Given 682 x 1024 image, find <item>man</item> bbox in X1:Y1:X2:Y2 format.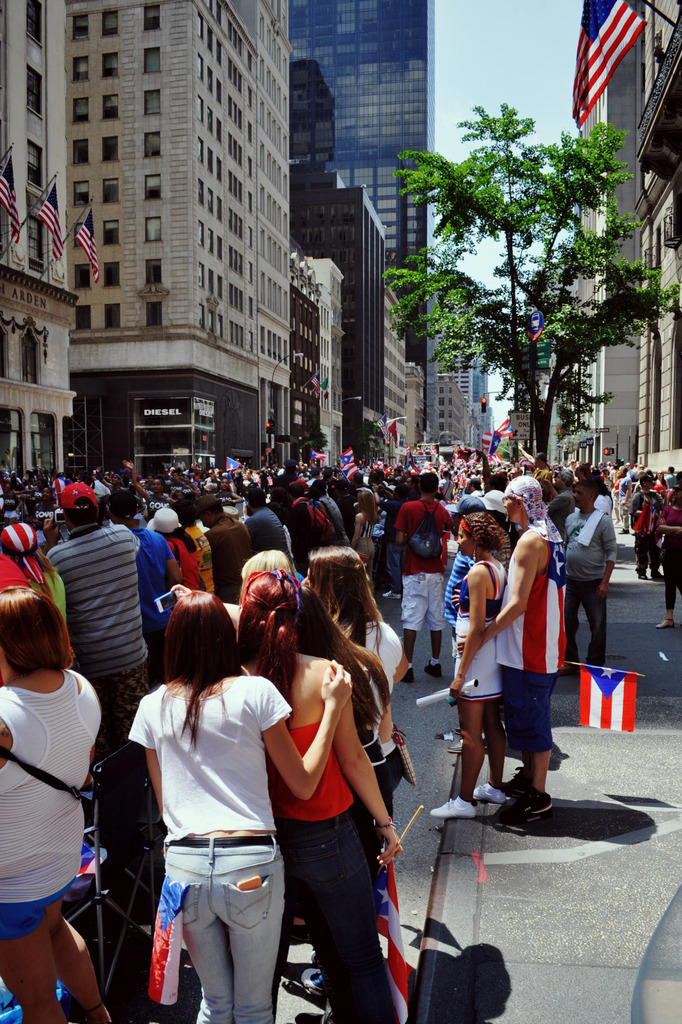
243:486:295:564.
